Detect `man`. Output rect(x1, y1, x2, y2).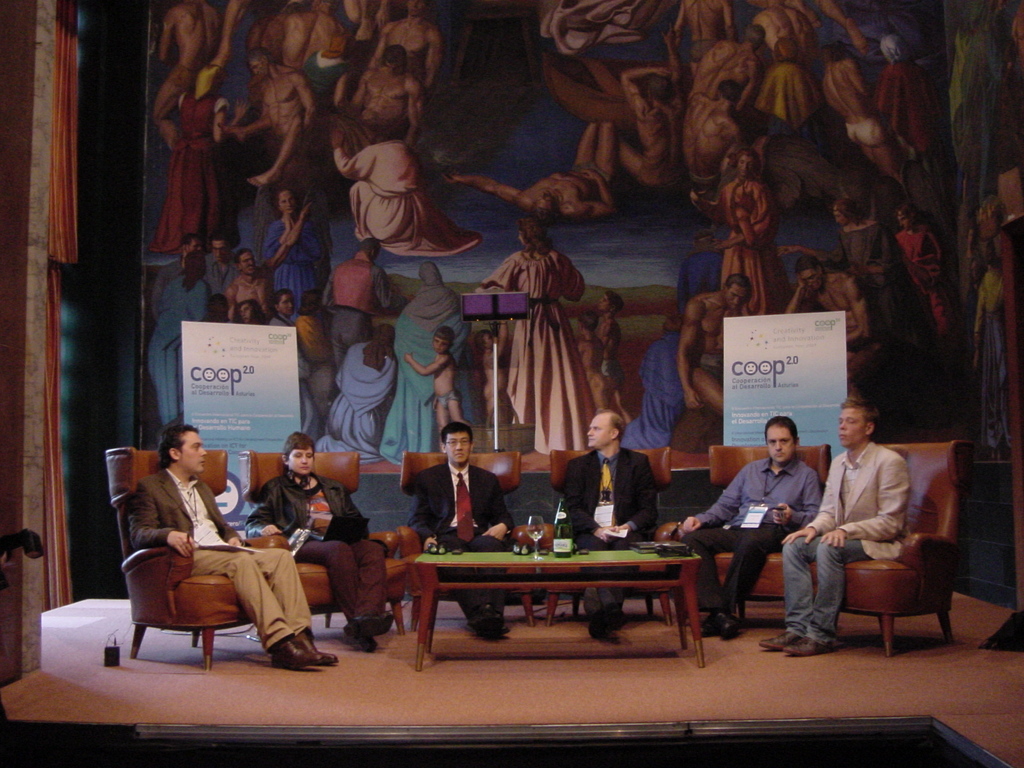
rect(217, 47, 317, 198).
